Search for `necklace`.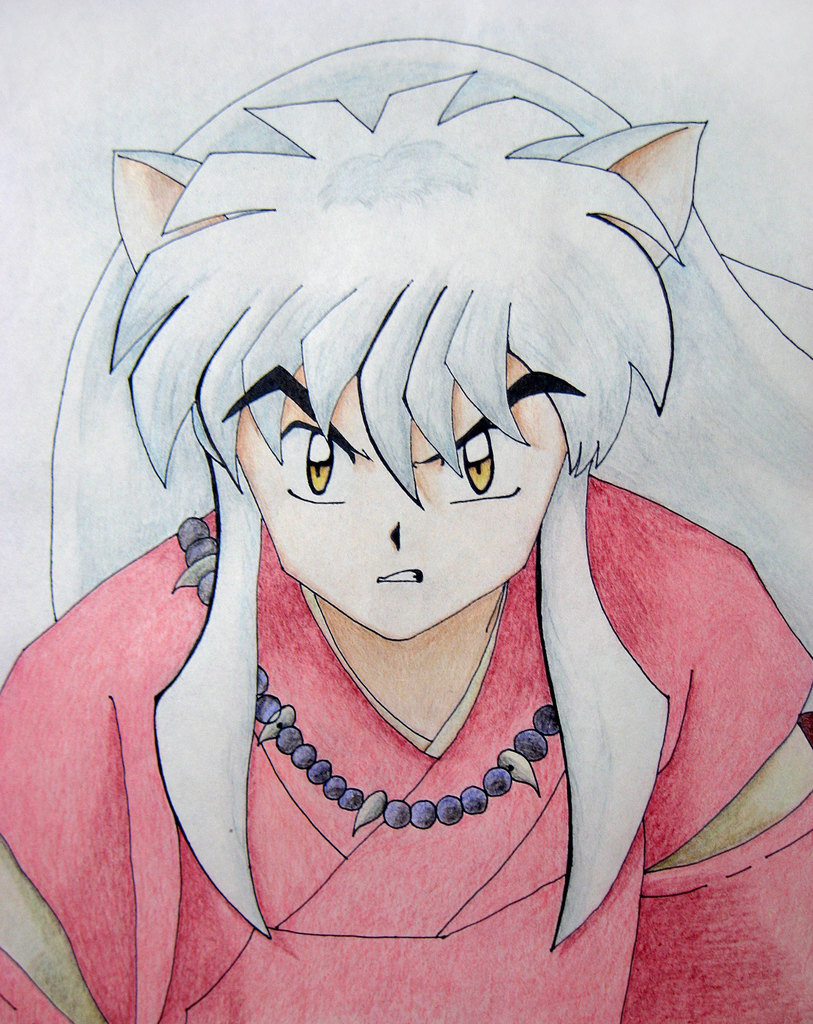
Found at <box>251,556,611,929</box>.
